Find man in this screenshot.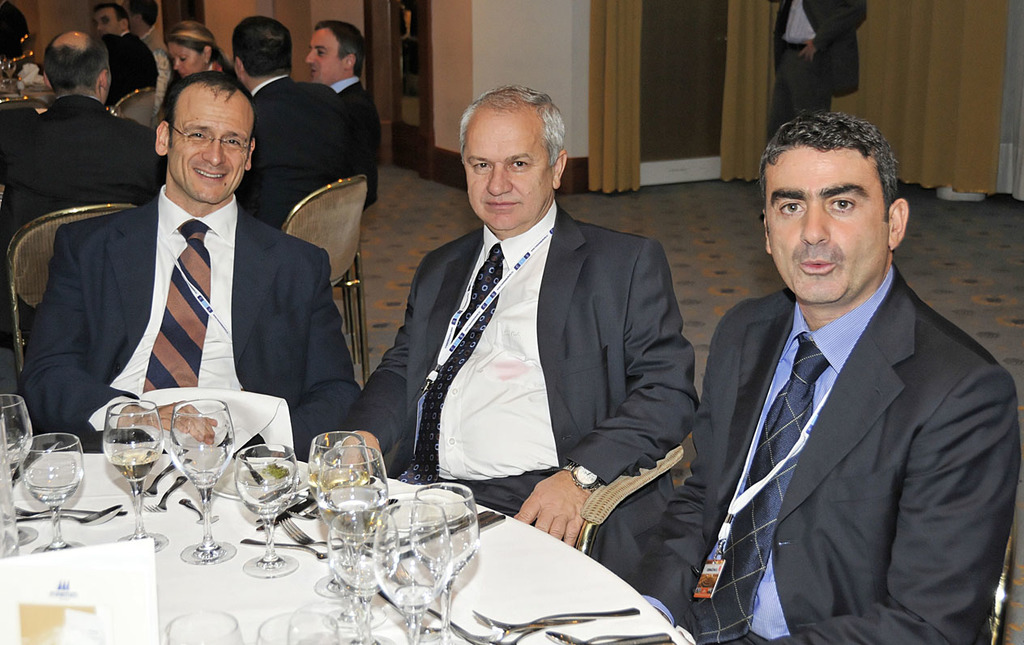
The bounding box for man is locate(303, 21, 378, 224).
